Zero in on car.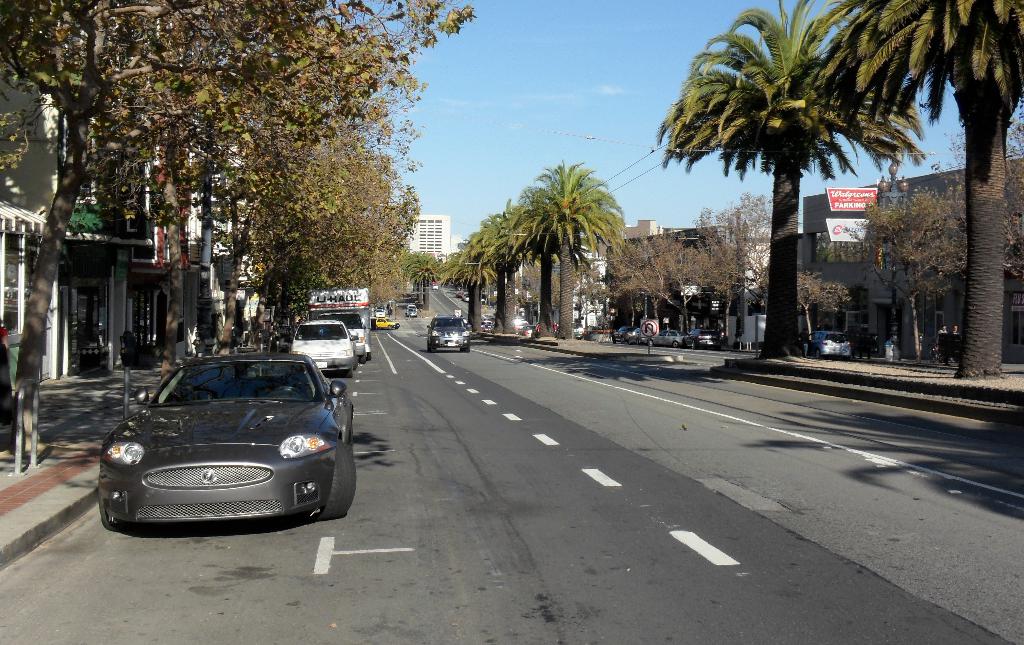
Zeroed in: BBox(646, 324, 685, 345).
